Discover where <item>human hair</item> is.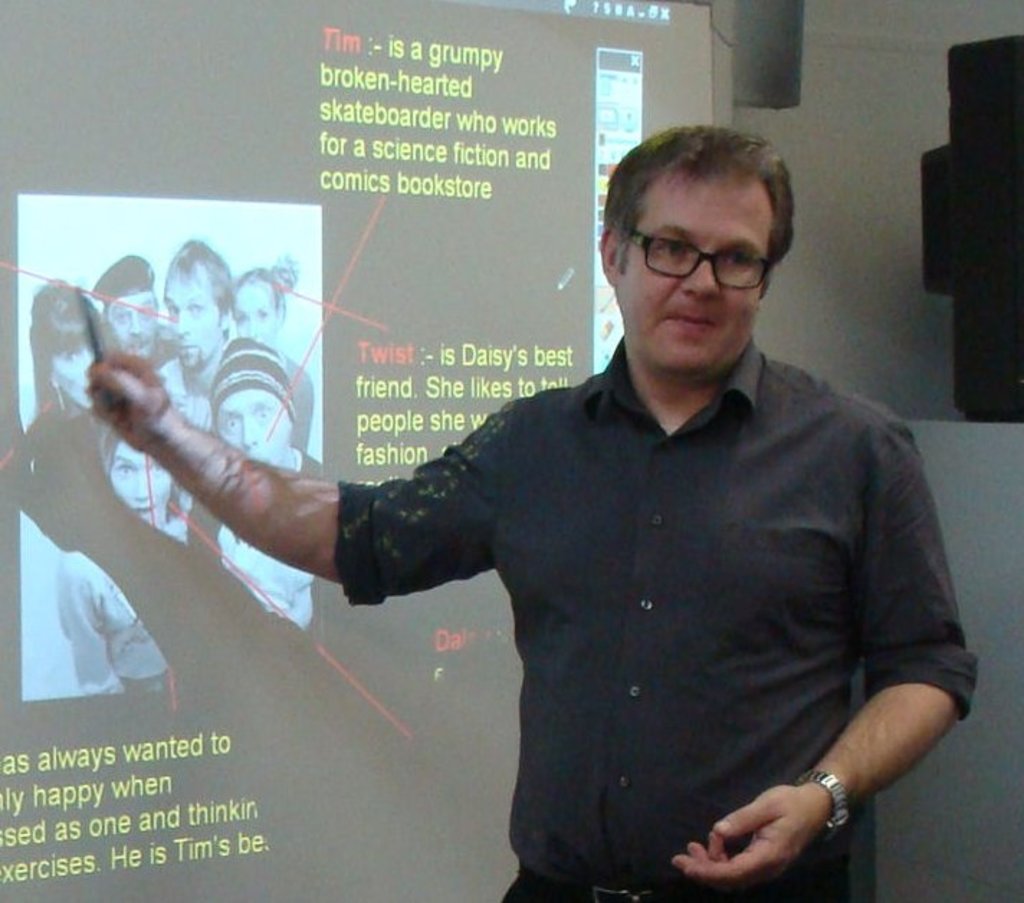
Discovered at crop(616, 121, 804, 308).
